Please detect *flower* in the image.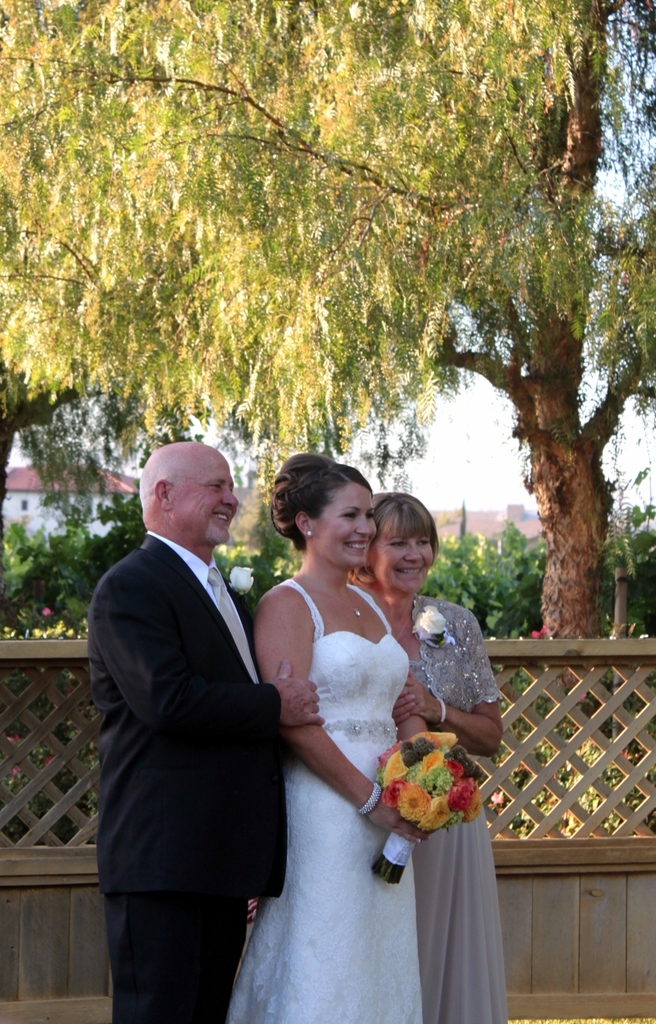
[left=408, top=602, right=450, bottom=641].
